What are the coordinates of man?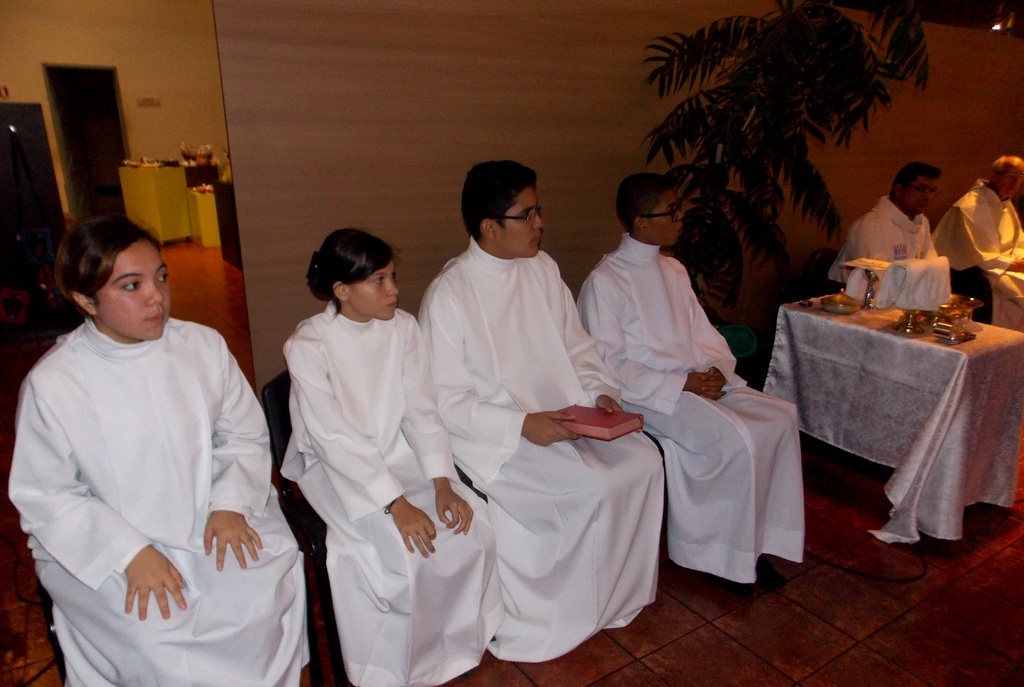
<bbox>573, 173, 806, 598</bbox>.
